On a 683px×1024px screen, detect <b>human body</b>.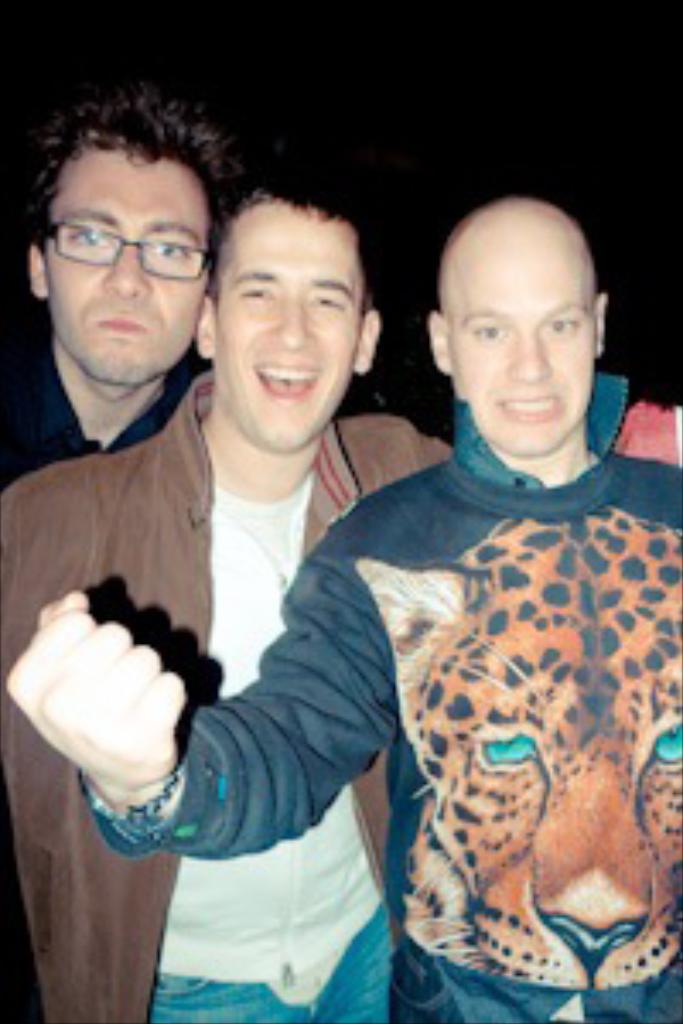
l=0, t=174, r=451, b=1021.
